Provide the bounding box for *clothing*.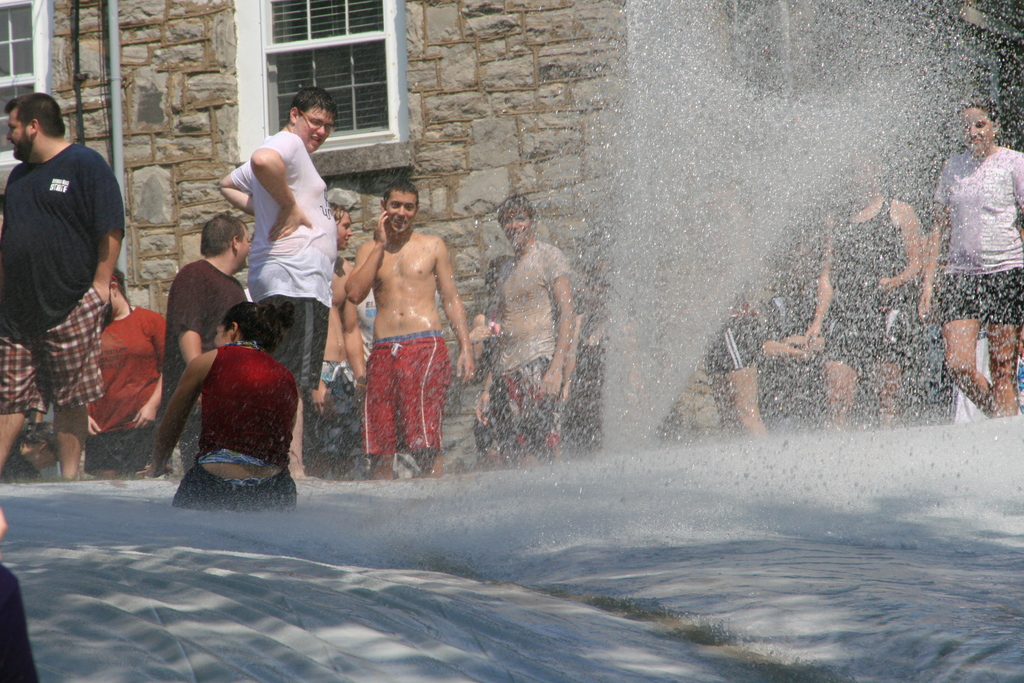
[357, 333, 456, 456].
